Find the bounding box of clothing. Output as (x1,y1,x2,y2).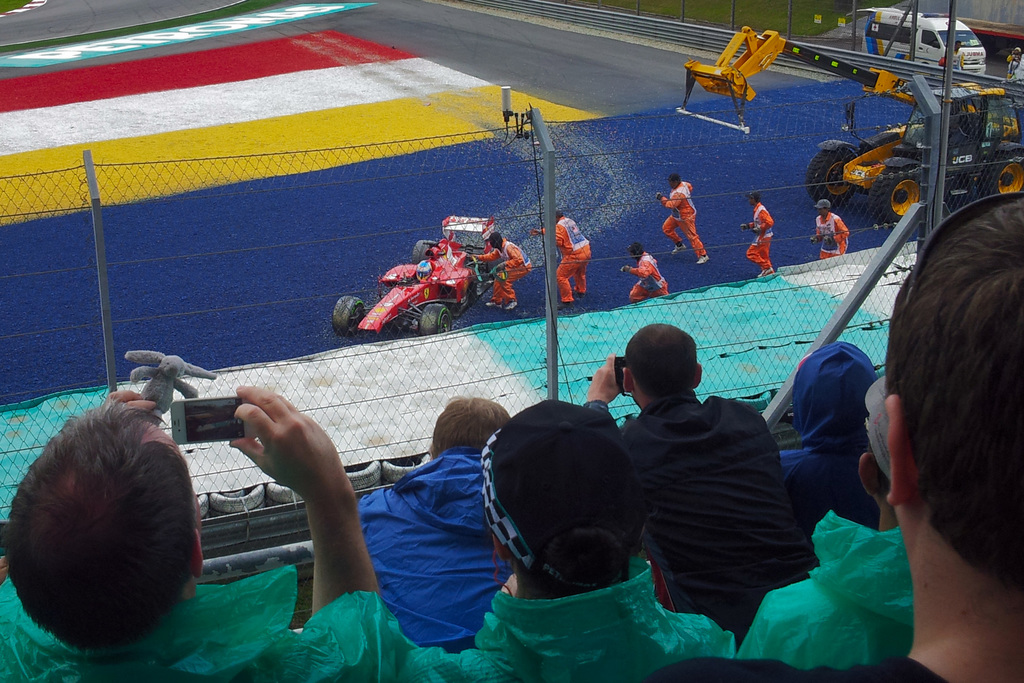
(573,395,789,648).
